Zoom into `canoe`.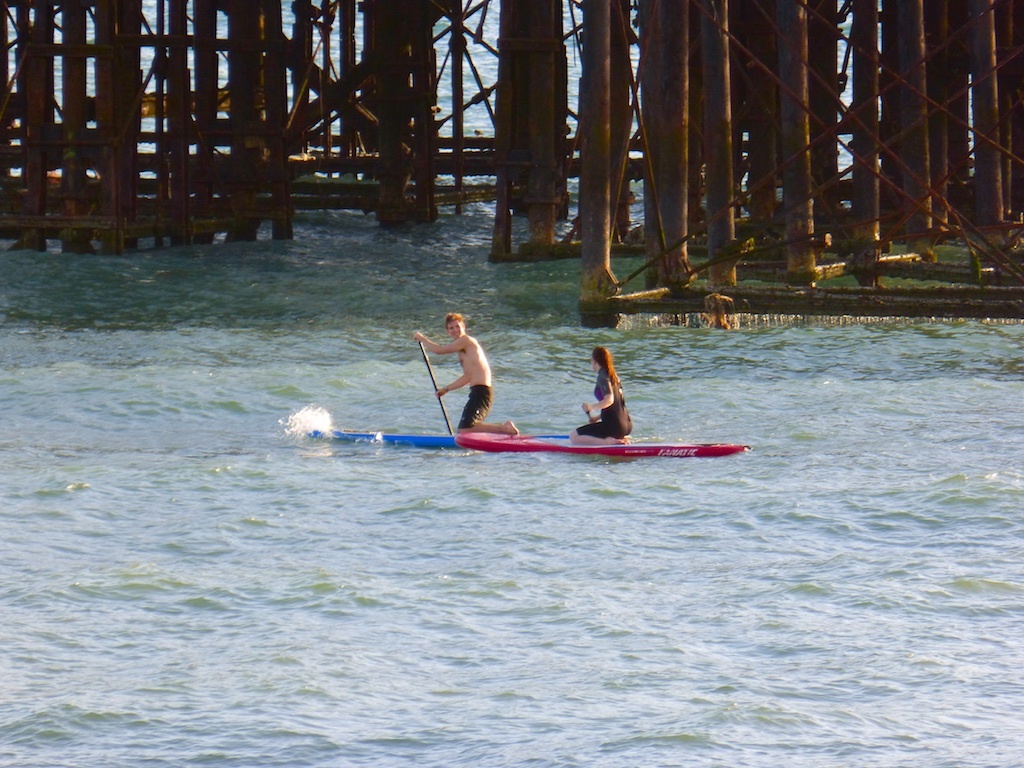
Zoom target: region(310, 428, 570, 450).
